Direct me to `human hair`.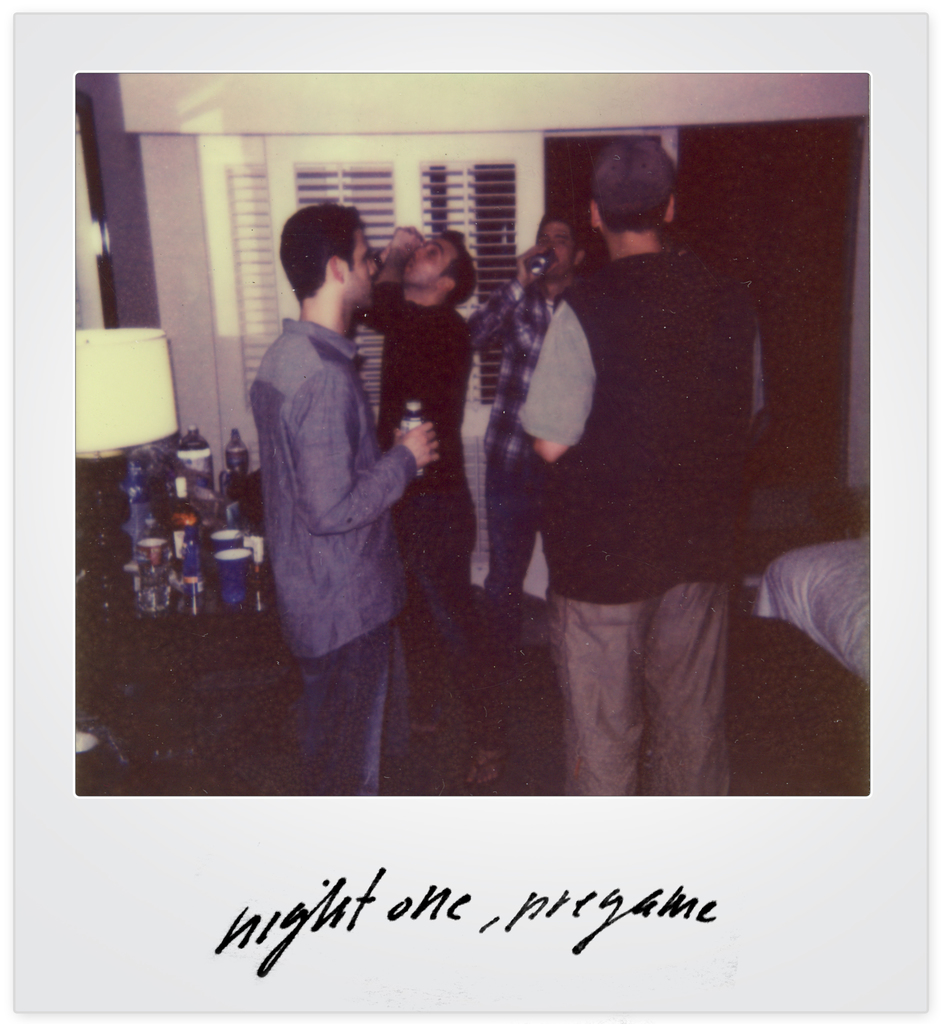
Direction: <bbox>535, 207, 590, 256</bbox>.
